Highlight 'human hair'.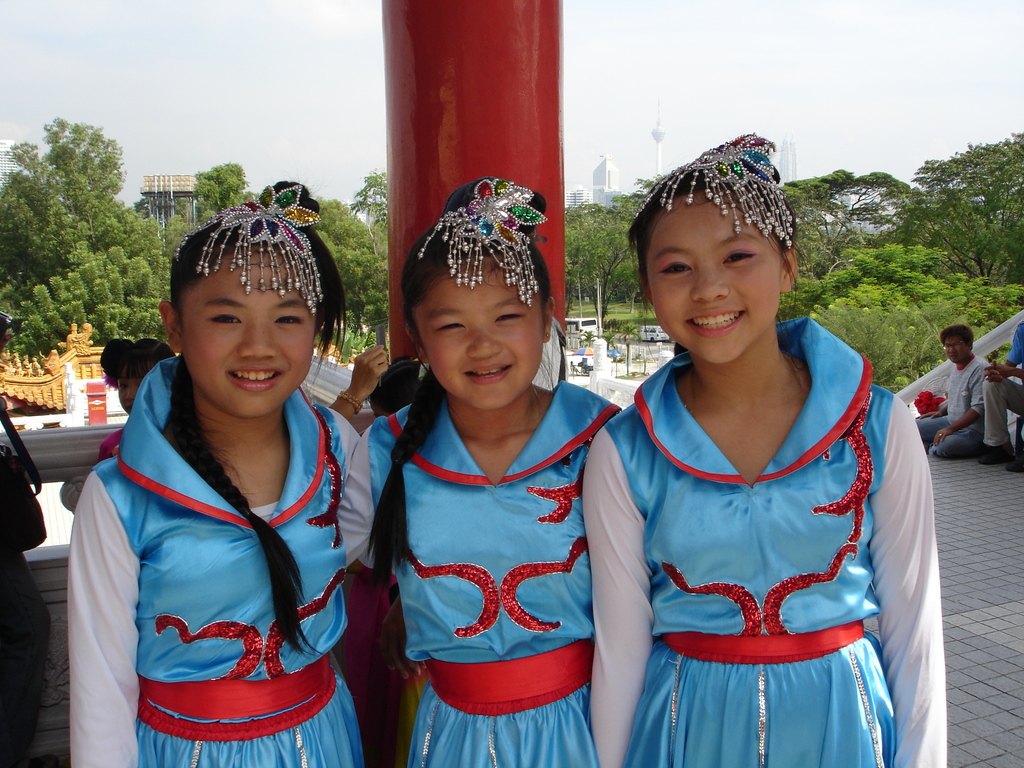
Highlighted region: 159 180 360 661.
